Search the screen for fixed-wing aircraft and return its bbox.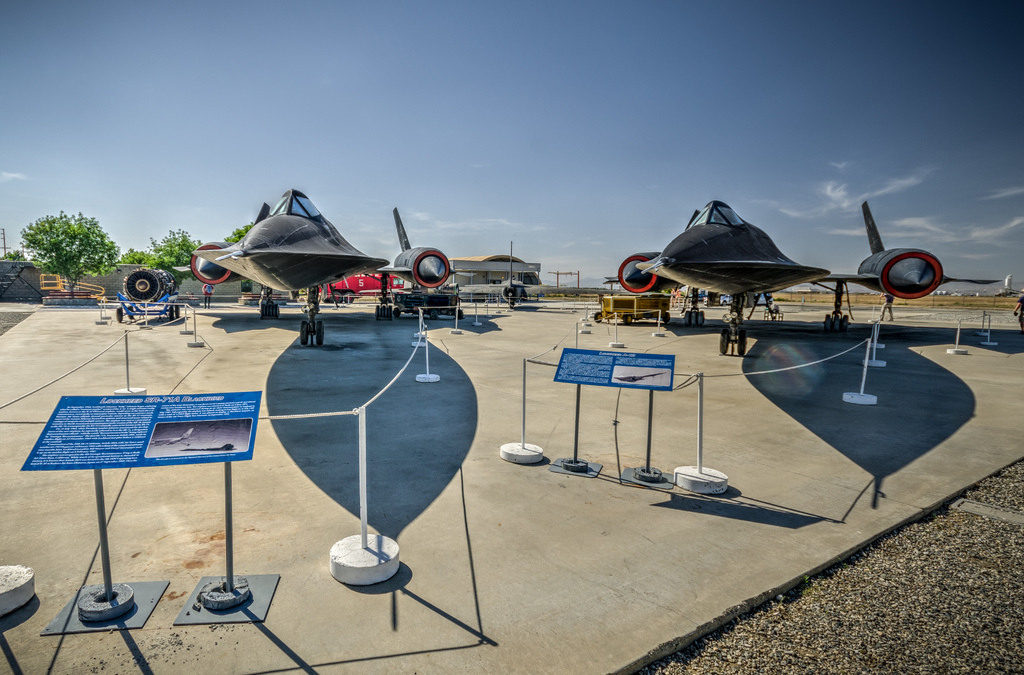
Found: l=611, t=186, r=1005, b=361.
